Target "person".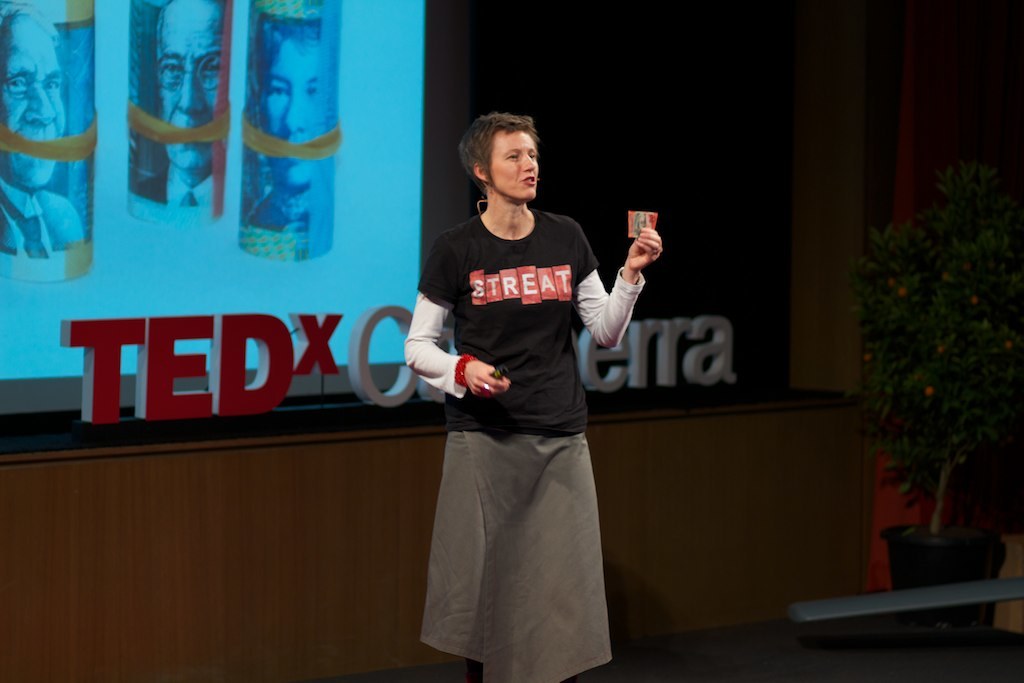
Target region: <box>0,0,86,256</box>.
